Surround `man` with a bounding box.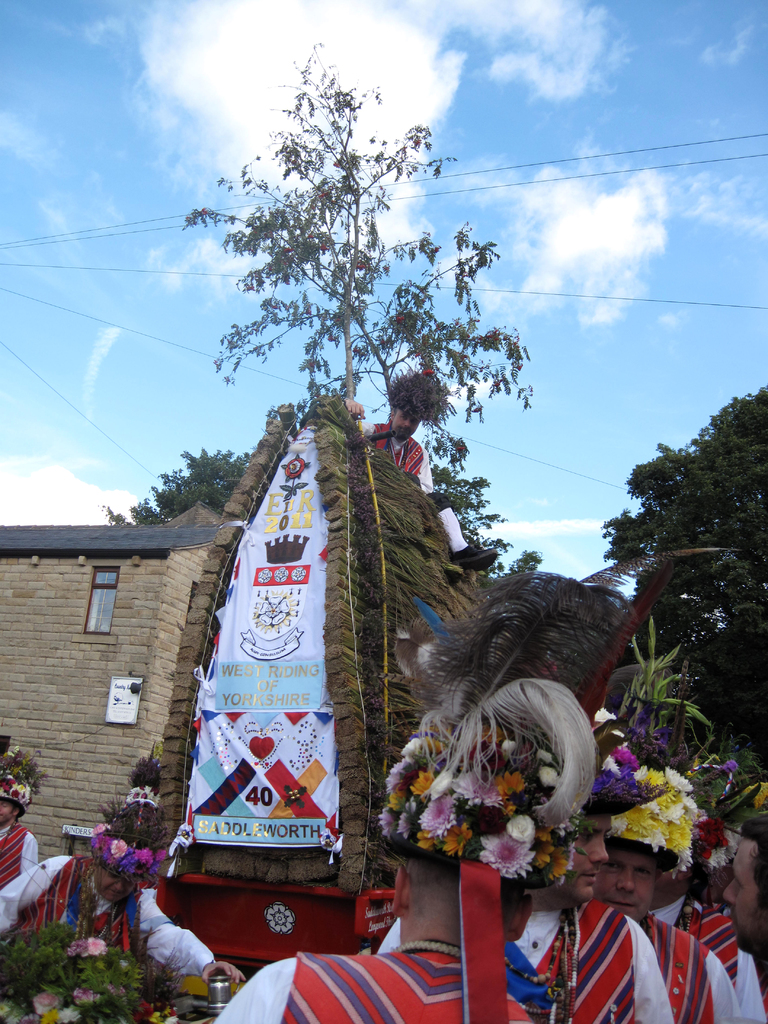
(0,777,248,984).
